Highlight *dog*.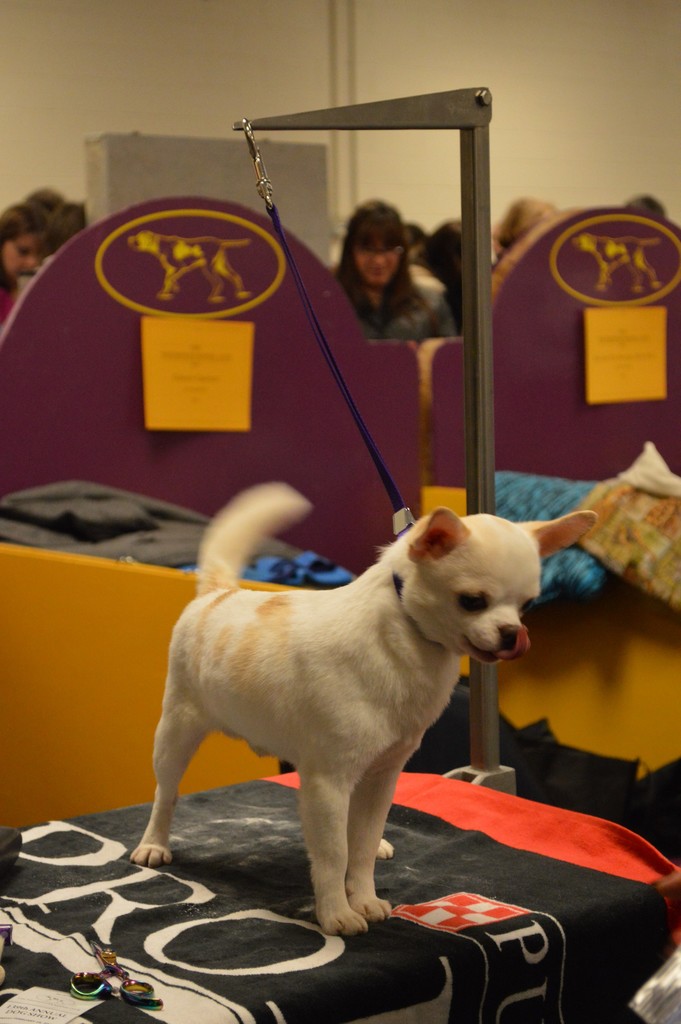
Highlighted region: (x1=131, y1=482, x2=599, y2=935).
